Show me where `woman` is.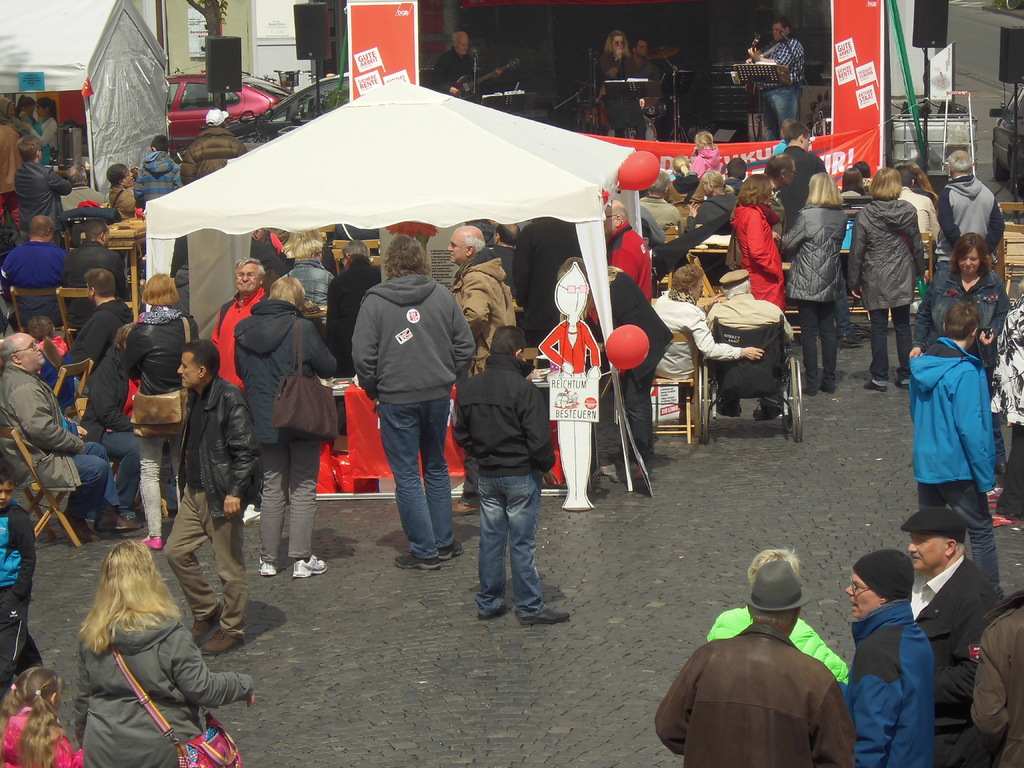
`woman` is at l=652, t=273, r=763, b=404.
